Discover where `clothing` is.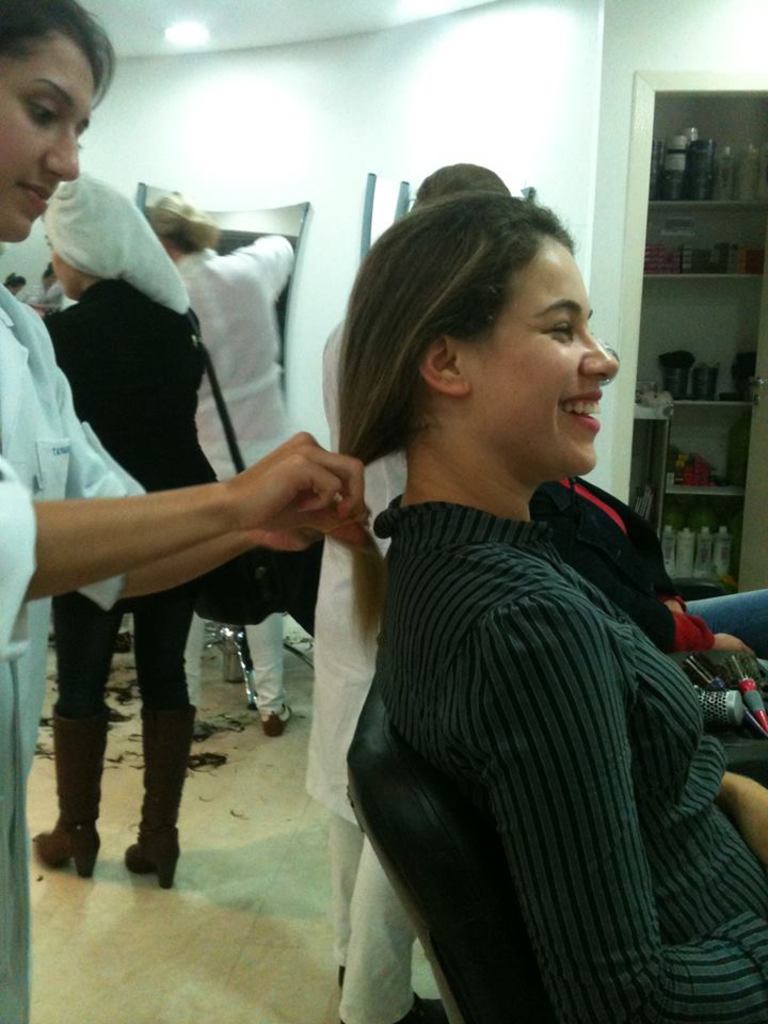
Discovered at <box>25,275,62,313</box>.
